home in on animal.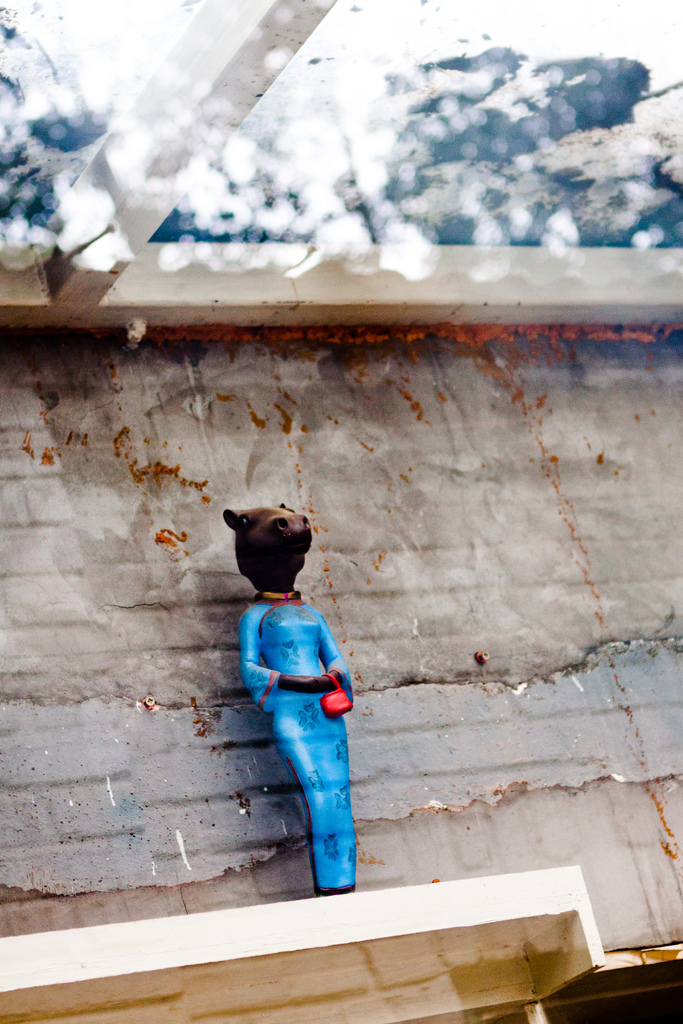
Homed in at 220/497/360/896.
